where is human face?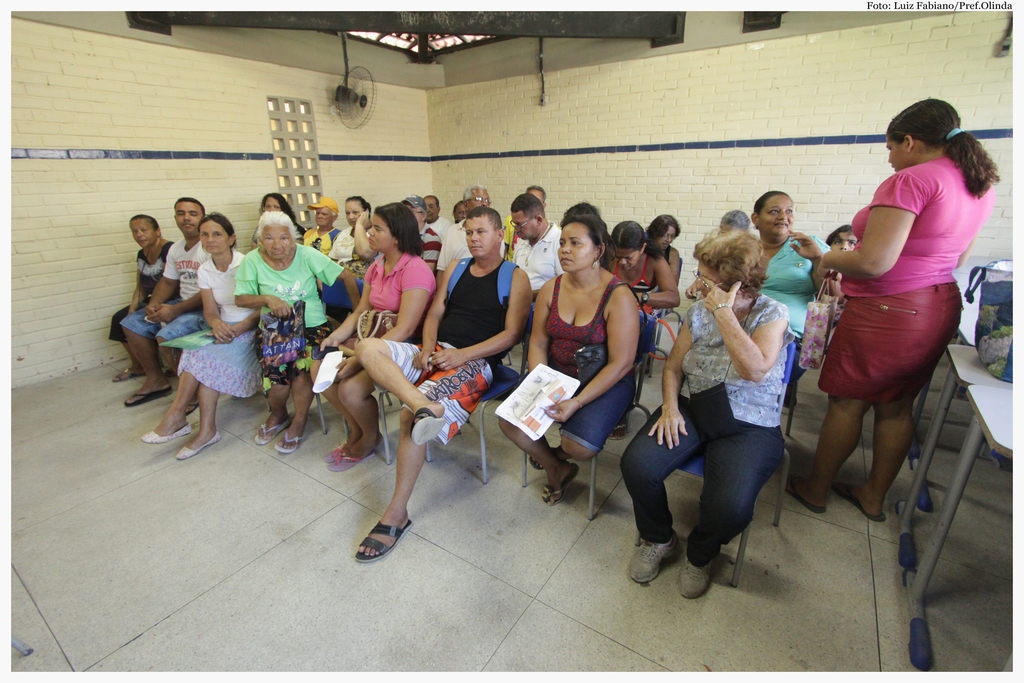
detection(423, 197, 436, 218).
